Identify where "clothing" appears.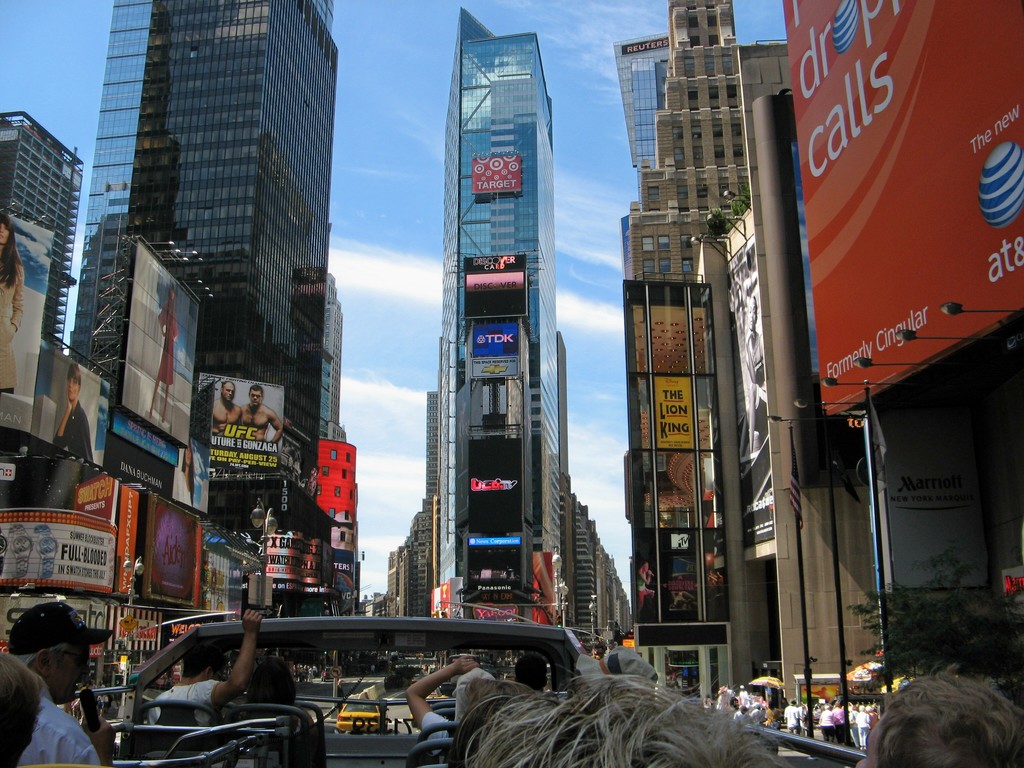
Appears at locate(52, 401, 96, 464).
